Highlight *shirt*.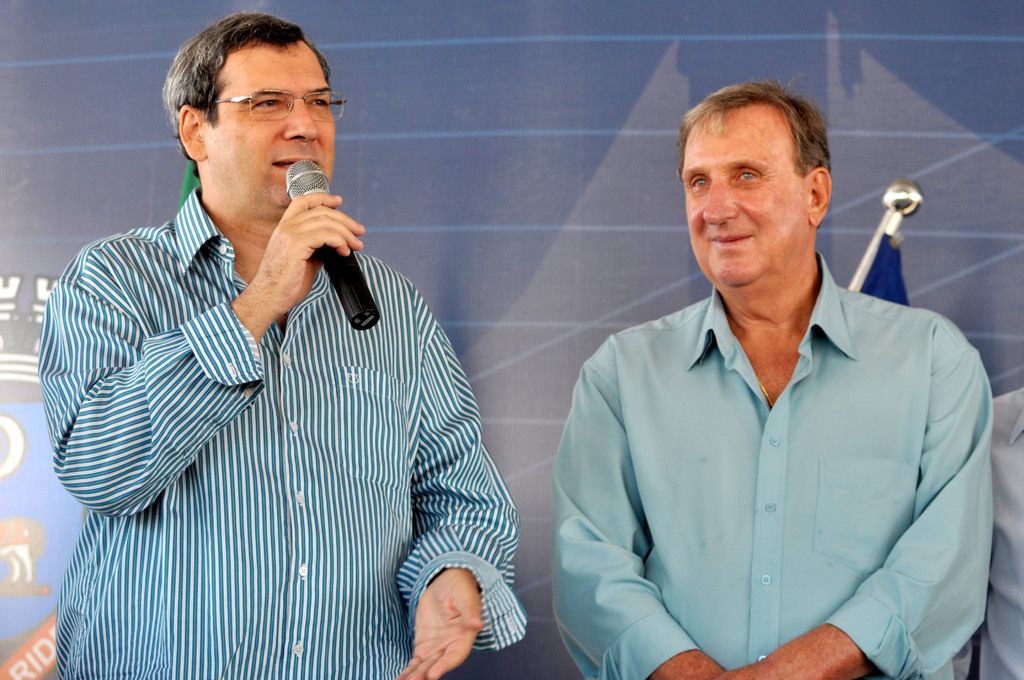
Highlighted region: rect(36, 185, 522, 676).
